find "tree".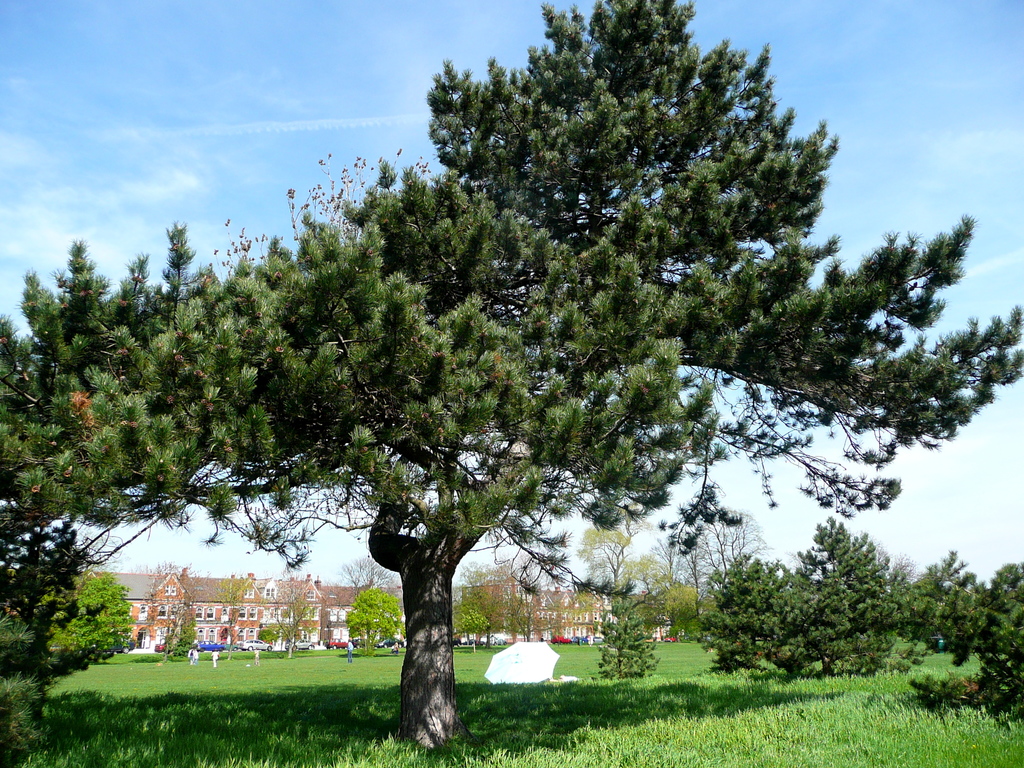
x1=41 y1=569 x2=122 y2=689.
